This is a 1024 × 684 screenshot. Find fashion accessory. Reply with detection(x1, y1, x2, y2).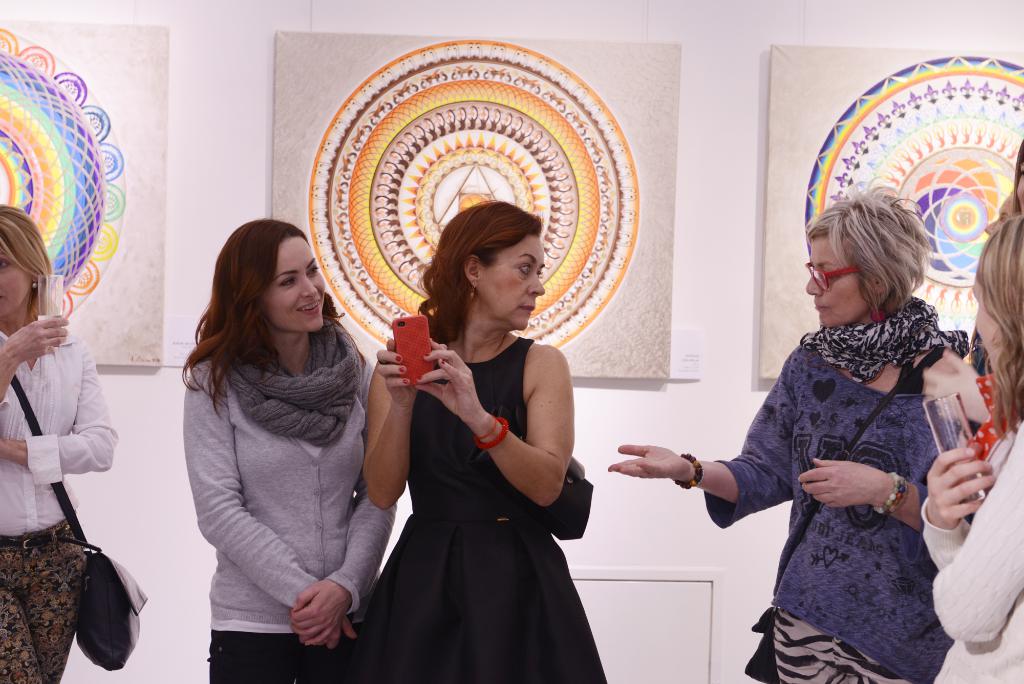
detection(698, 466, 706, 489).
